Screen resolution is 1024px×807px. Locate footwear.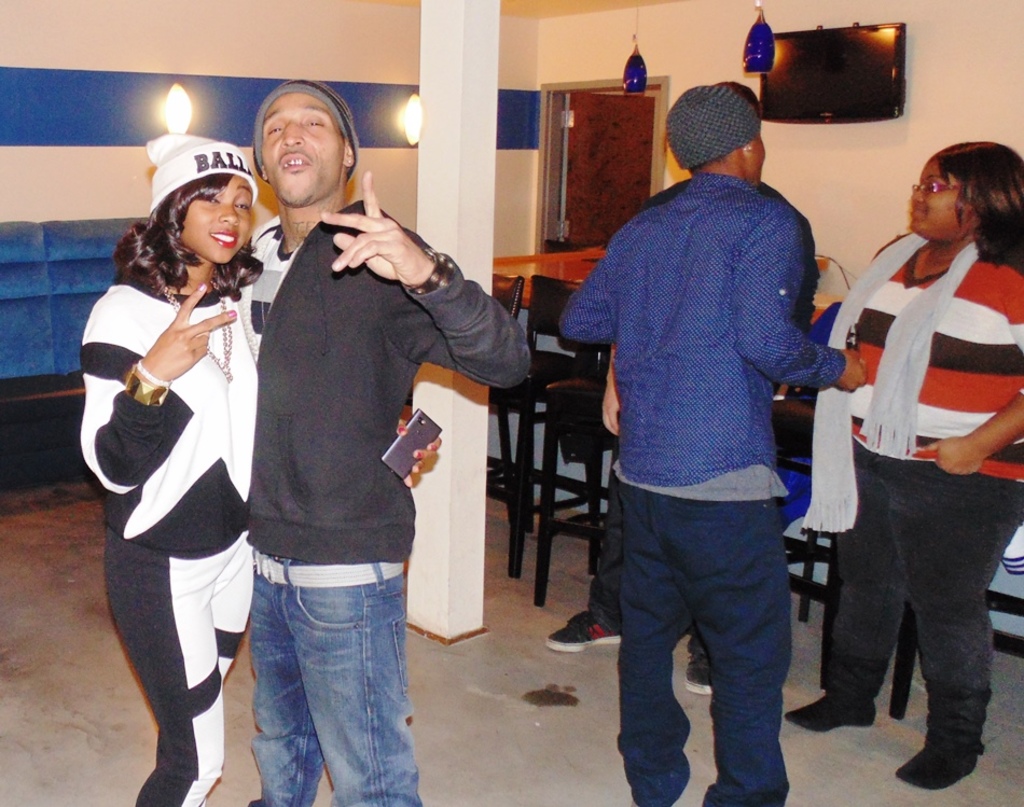
[x1=546, y1=614, x2=624, y2=650].
